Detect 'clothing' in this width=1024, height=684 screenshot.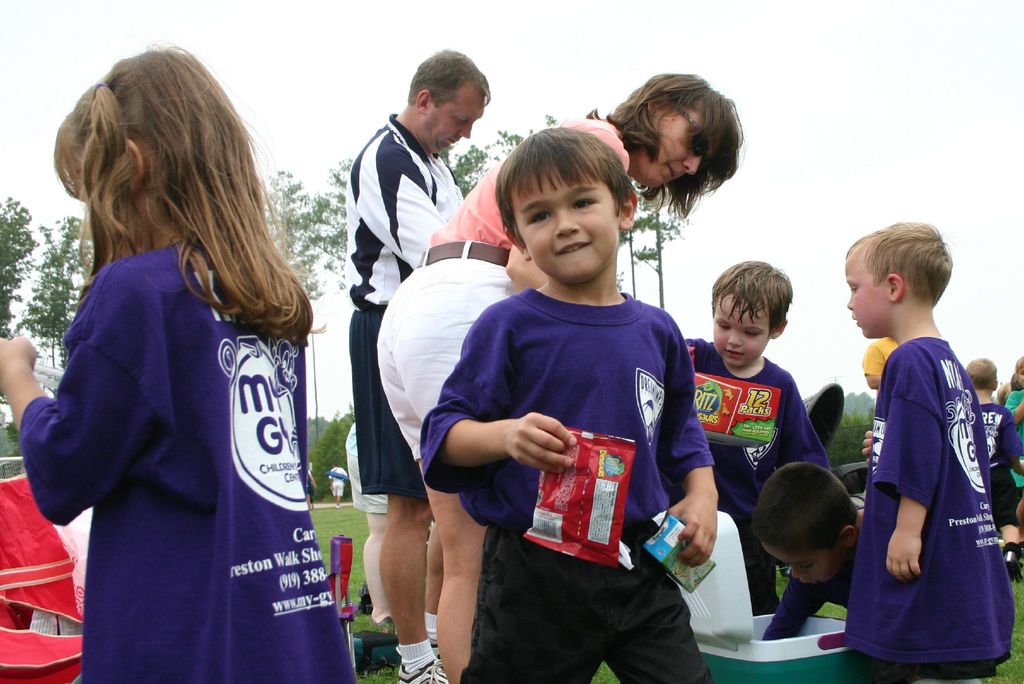
Detection: left=977, top=400, right=1021, bottom=531.
